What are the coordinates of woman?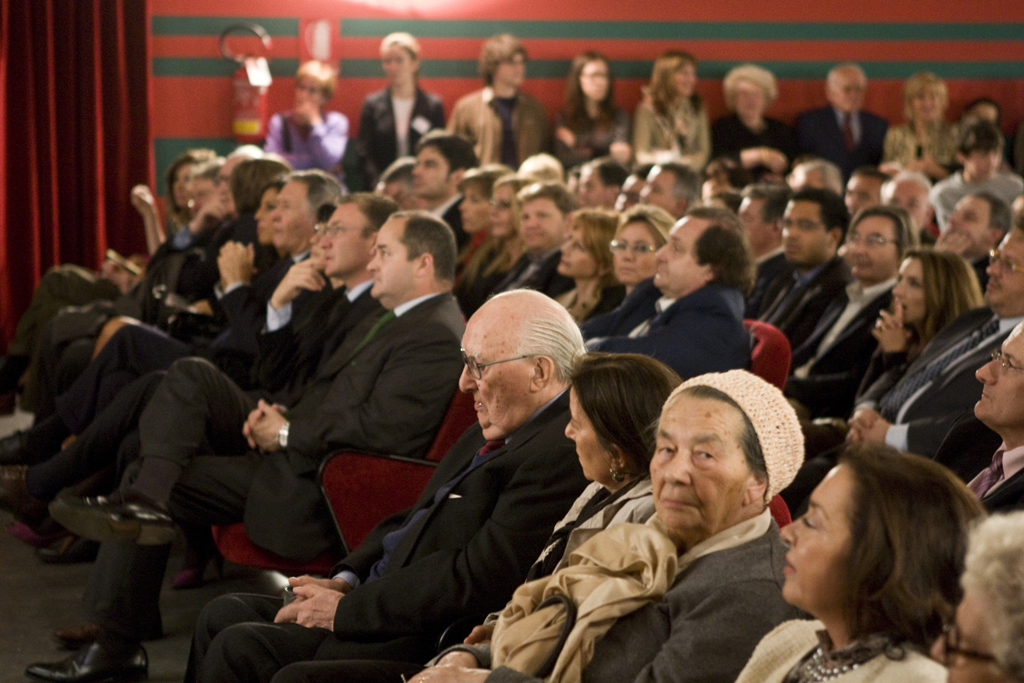
left=275, top=348, right=691, bottom=682.
